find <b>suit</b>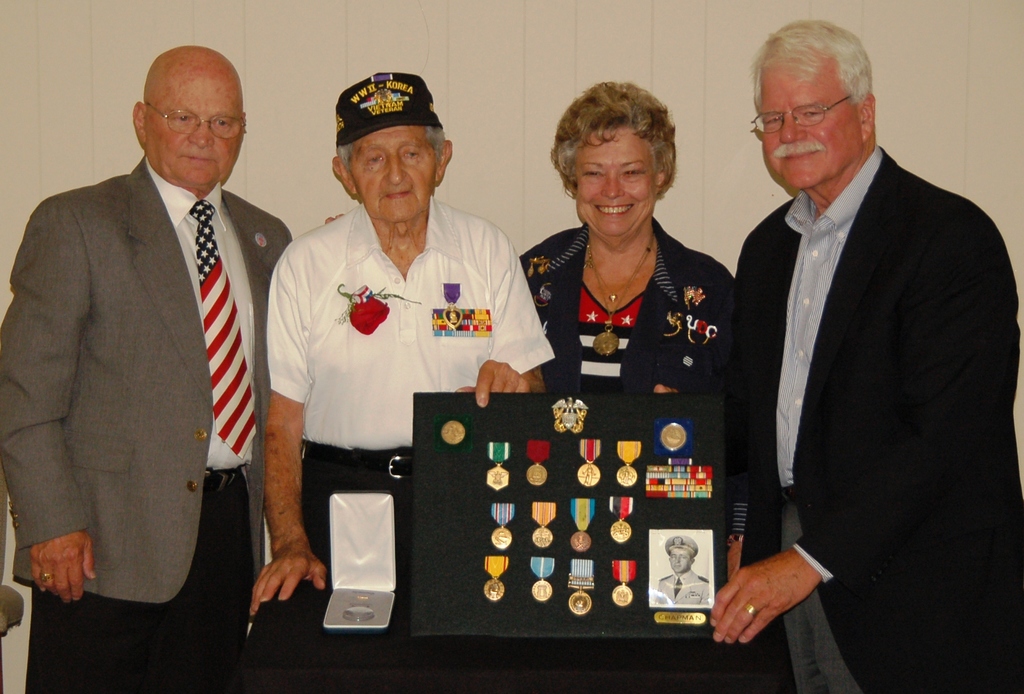
x1=30 y1=56 x2=282 y2=631
